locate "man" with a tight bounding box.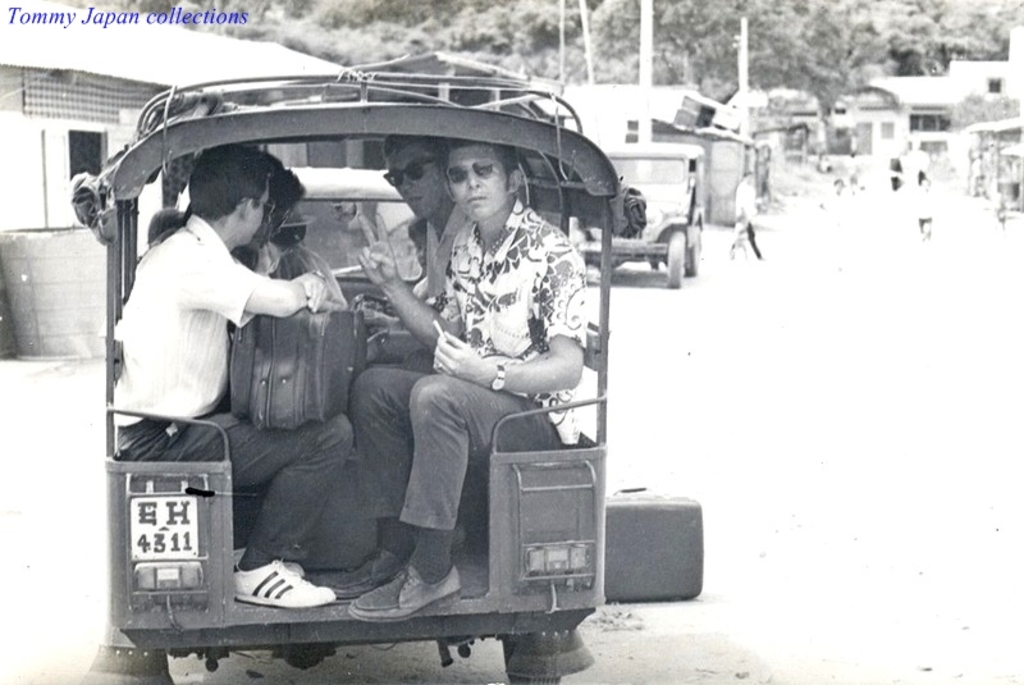
[x1=113, y1=147, x2=333, y2=602].
